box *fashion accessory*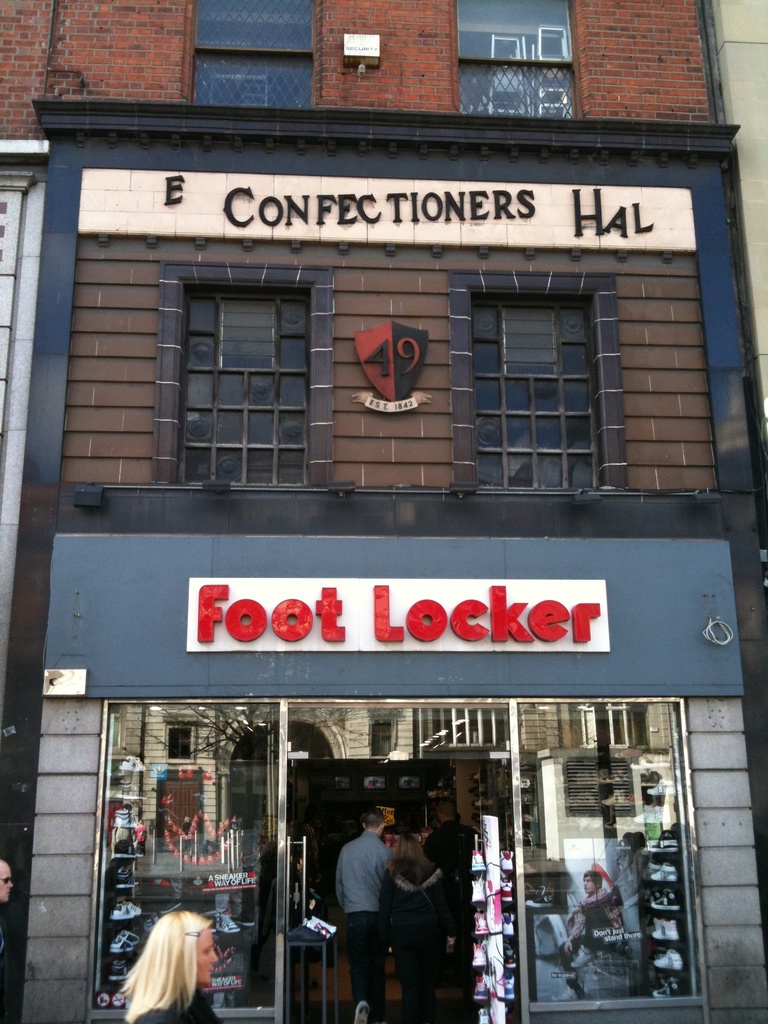
473/914/492/938
